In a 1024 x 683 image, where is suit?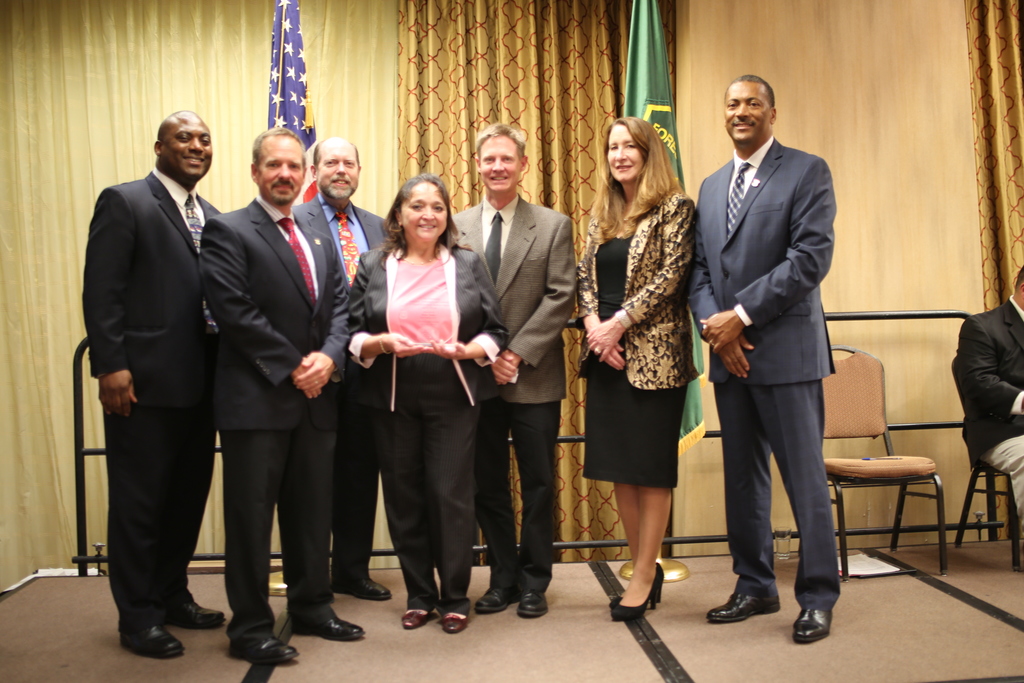
crop(197, 194, 352, 648).
